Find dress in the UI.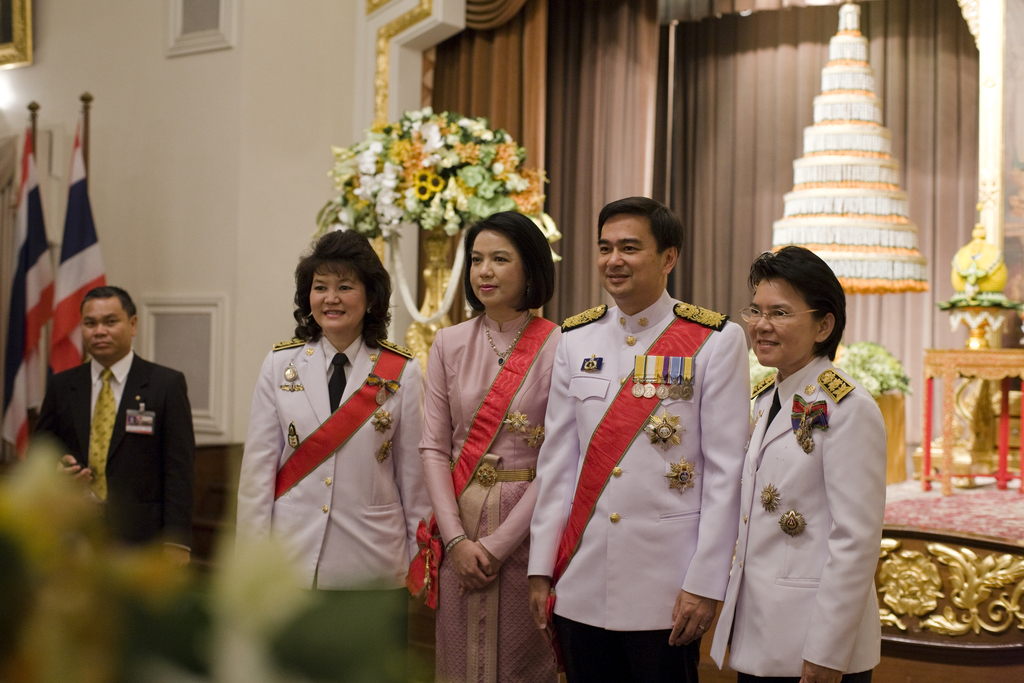
UI element at region(416, 313, 563, 682).
